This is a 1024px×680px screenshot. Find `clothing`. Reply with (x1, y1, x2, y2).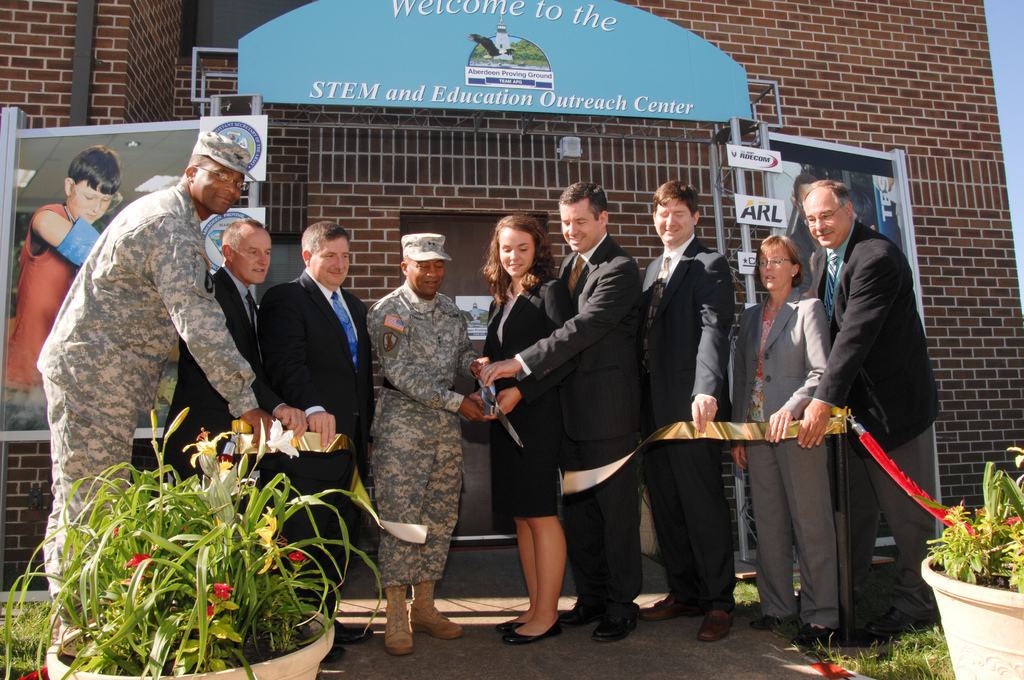
(483, 271, 572, 521).
